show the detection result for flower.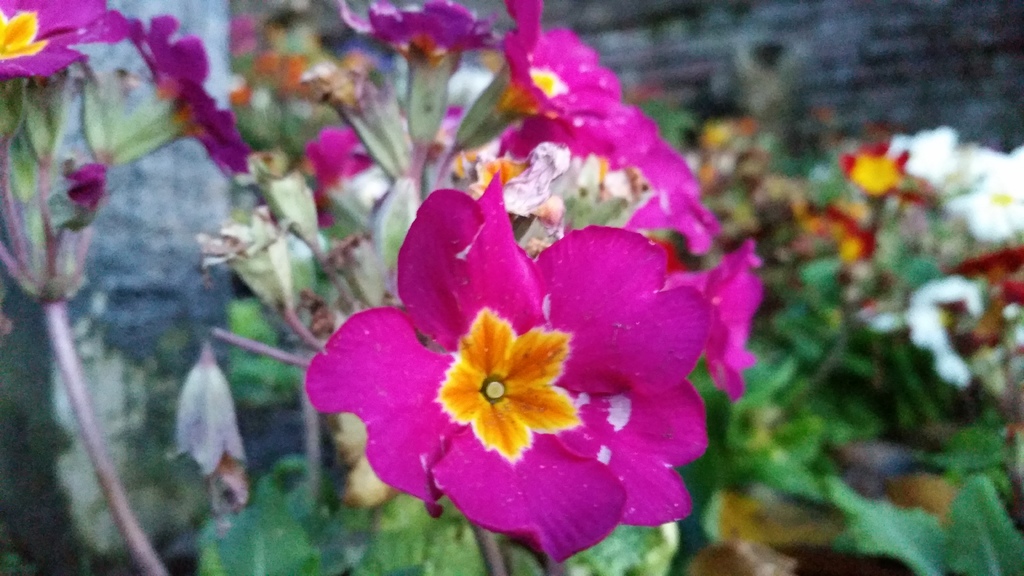
[left=449, top=0, right=630, bottom=170].
